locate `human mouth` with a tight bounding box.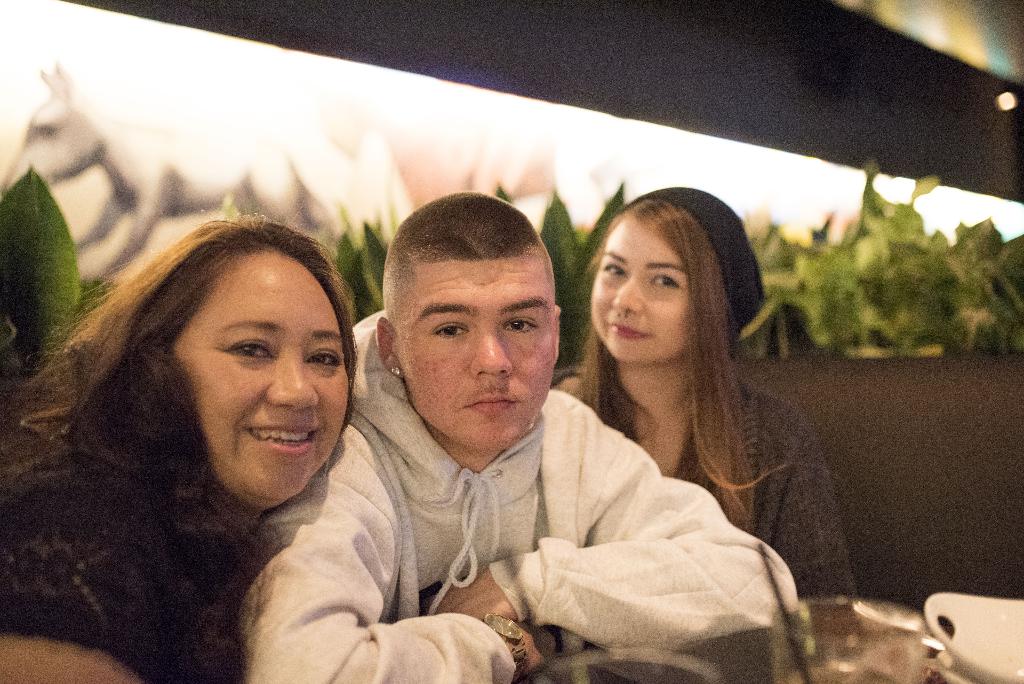
crop(461, 387, 522, 419).
